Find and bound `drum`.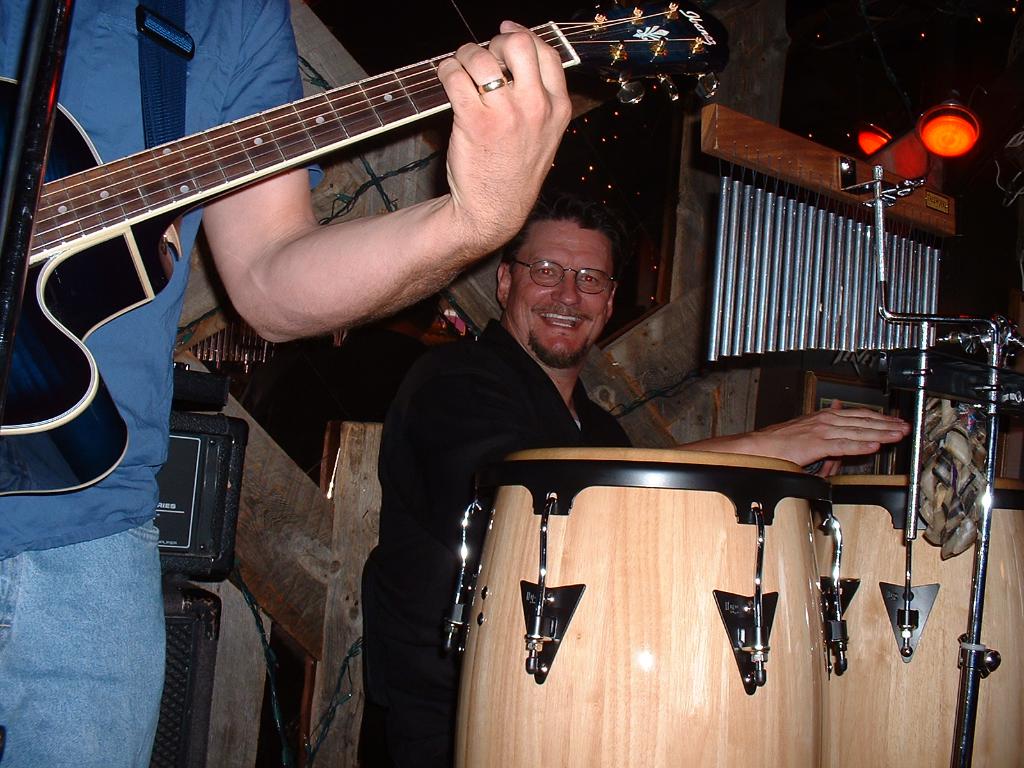
Bound: Rect(828, 476, 1023, 767).
